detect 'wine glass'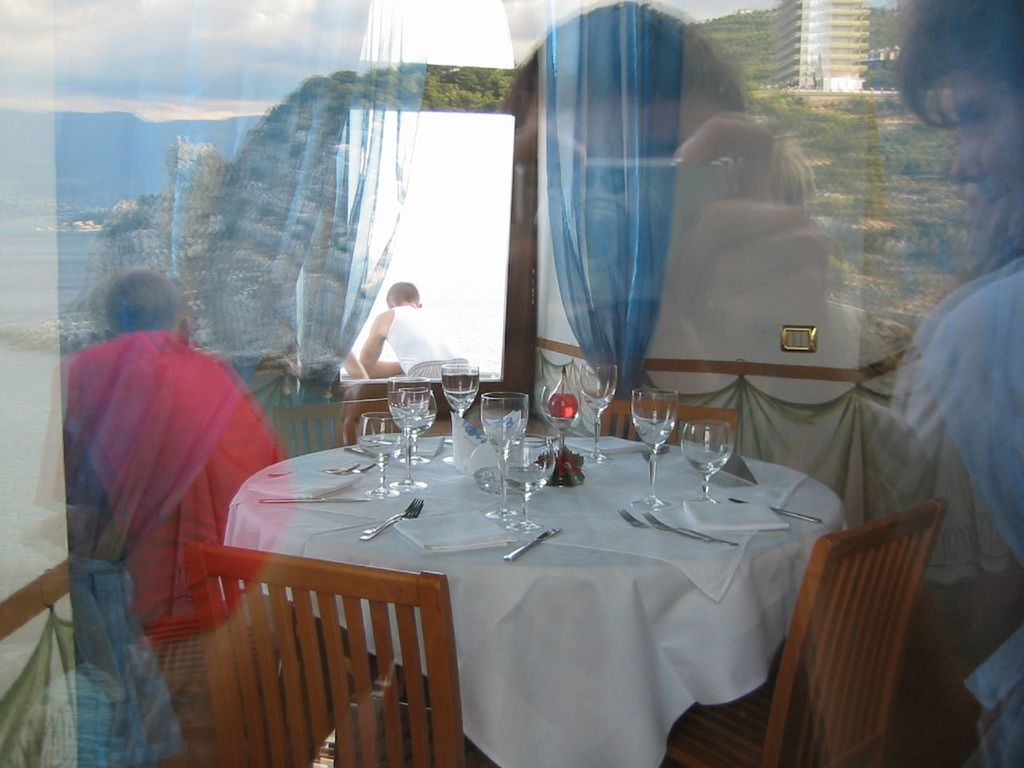
box(504, 434, 550, 532)
